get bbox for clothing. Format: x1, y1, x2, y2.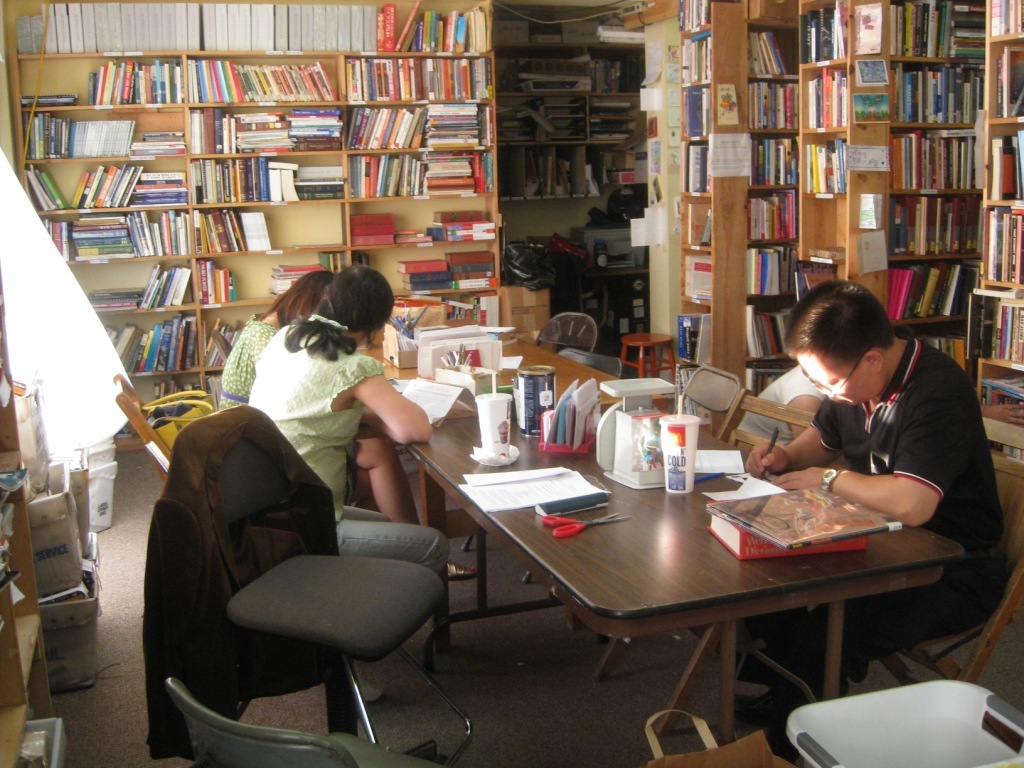
215, 318, 277, 411.
